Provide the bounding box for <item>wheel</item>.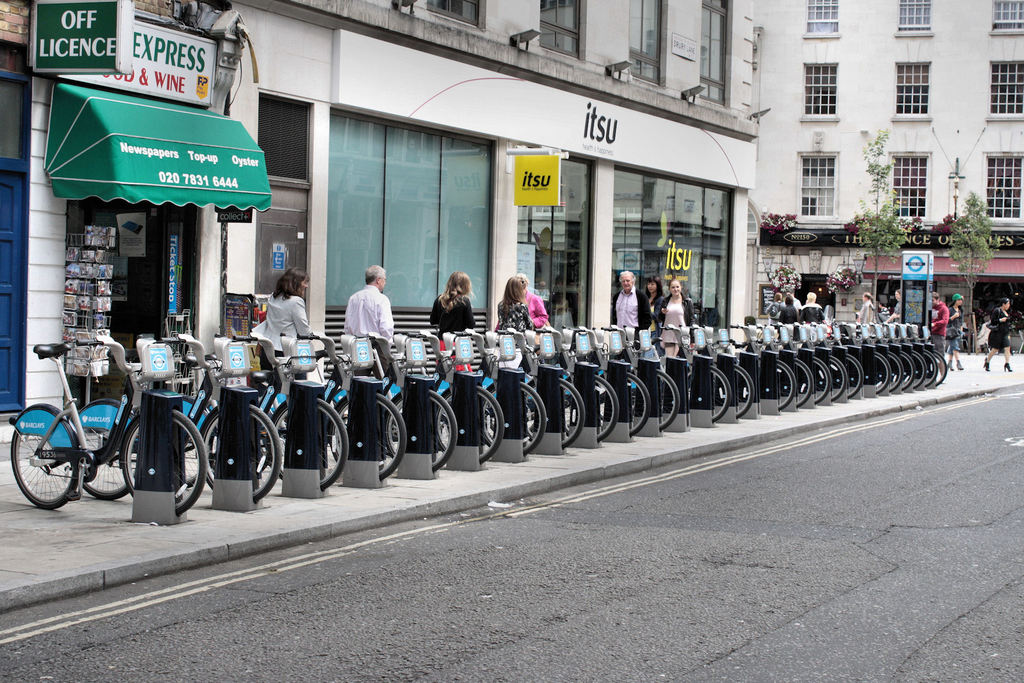
pyautogui.locateOnScreen(910, 349, 929, 384).
